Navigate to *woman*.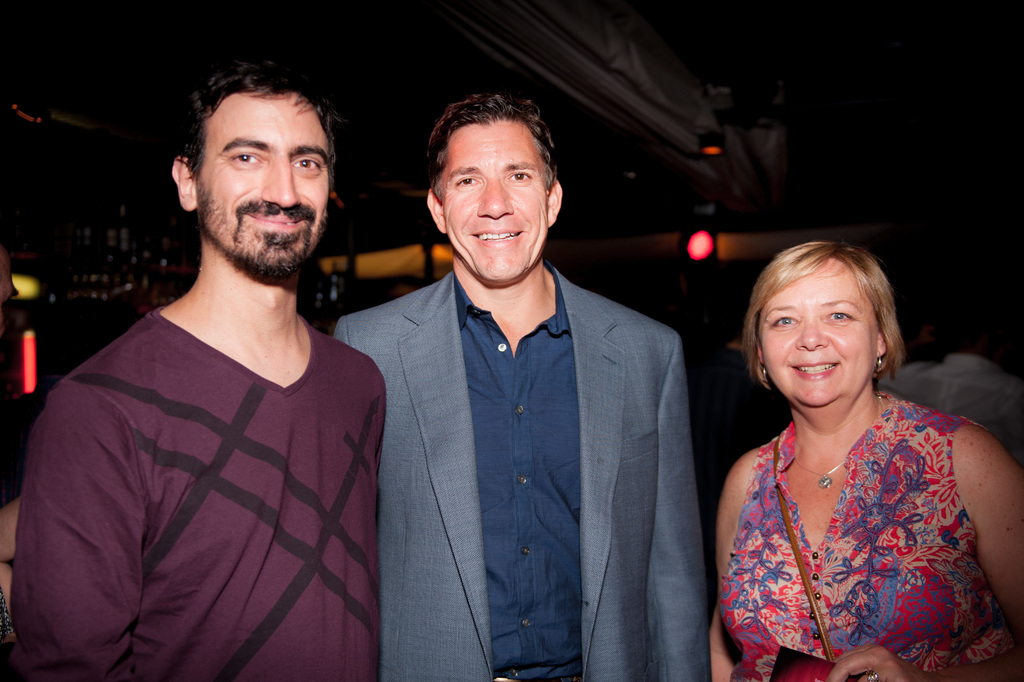
Navigation target: [x1=696, y1=213, x2=1013, y2=673].
